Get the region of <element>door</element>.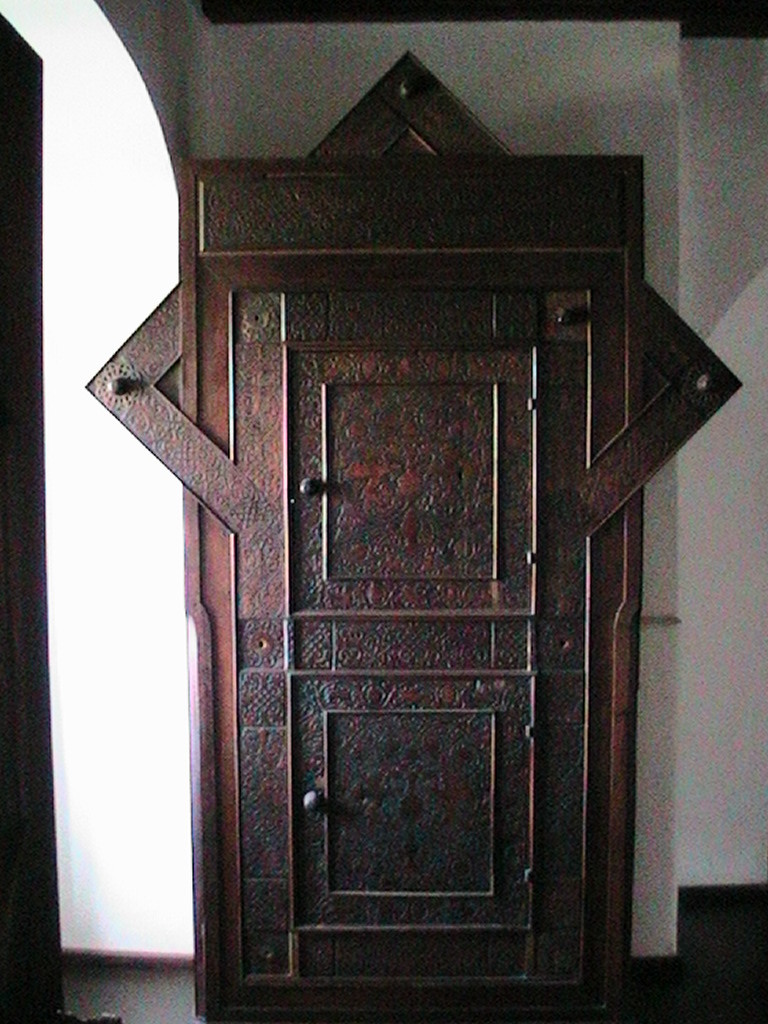
box(75, 41, 743, 1023).
